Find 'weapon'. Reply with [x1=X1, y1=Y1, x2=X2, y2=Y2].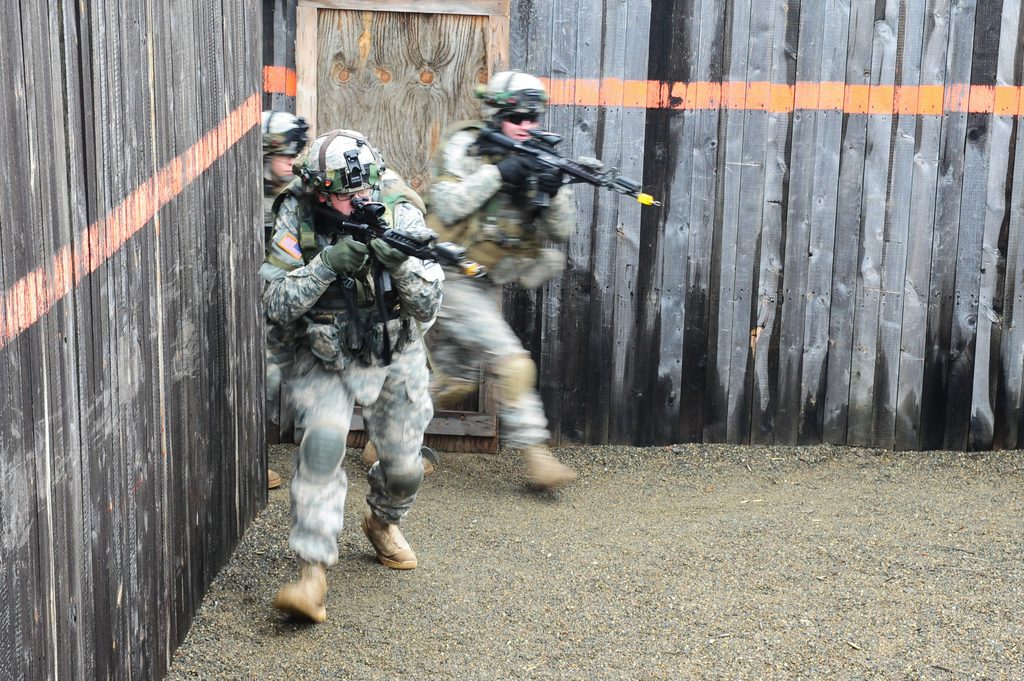
[x1=307, y1=193, x2=486, y2=291].
